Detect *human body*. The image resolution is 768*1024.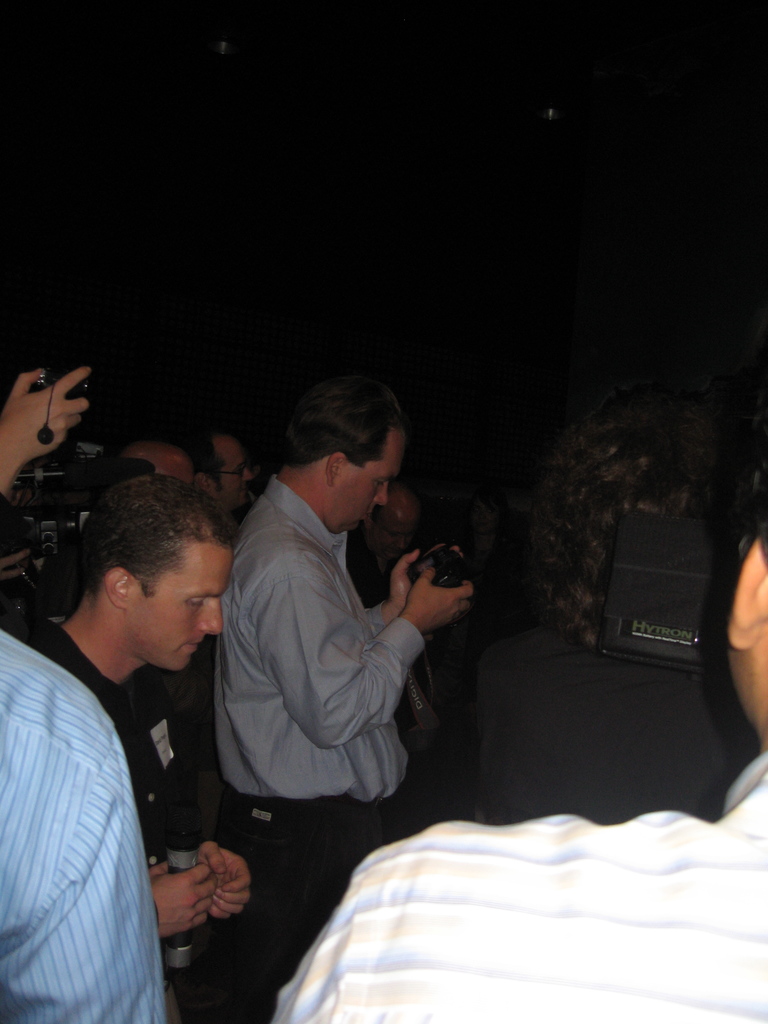
(0, 576, 177, 1023).
